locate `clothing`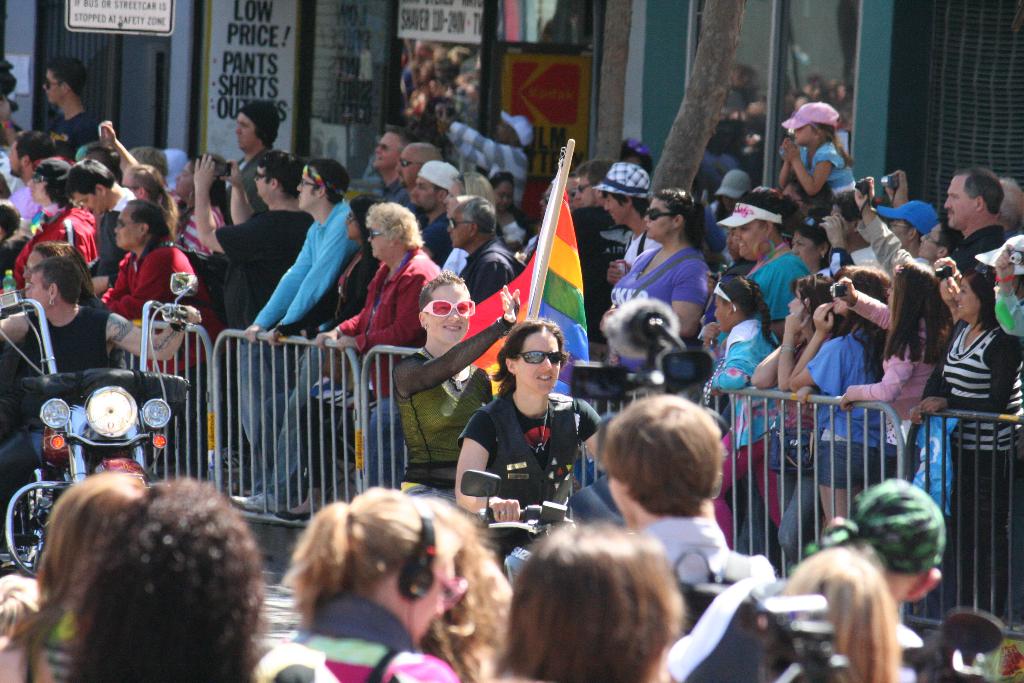
{"left": 804, "top": 331, "right": 887, "bottom": 481}
